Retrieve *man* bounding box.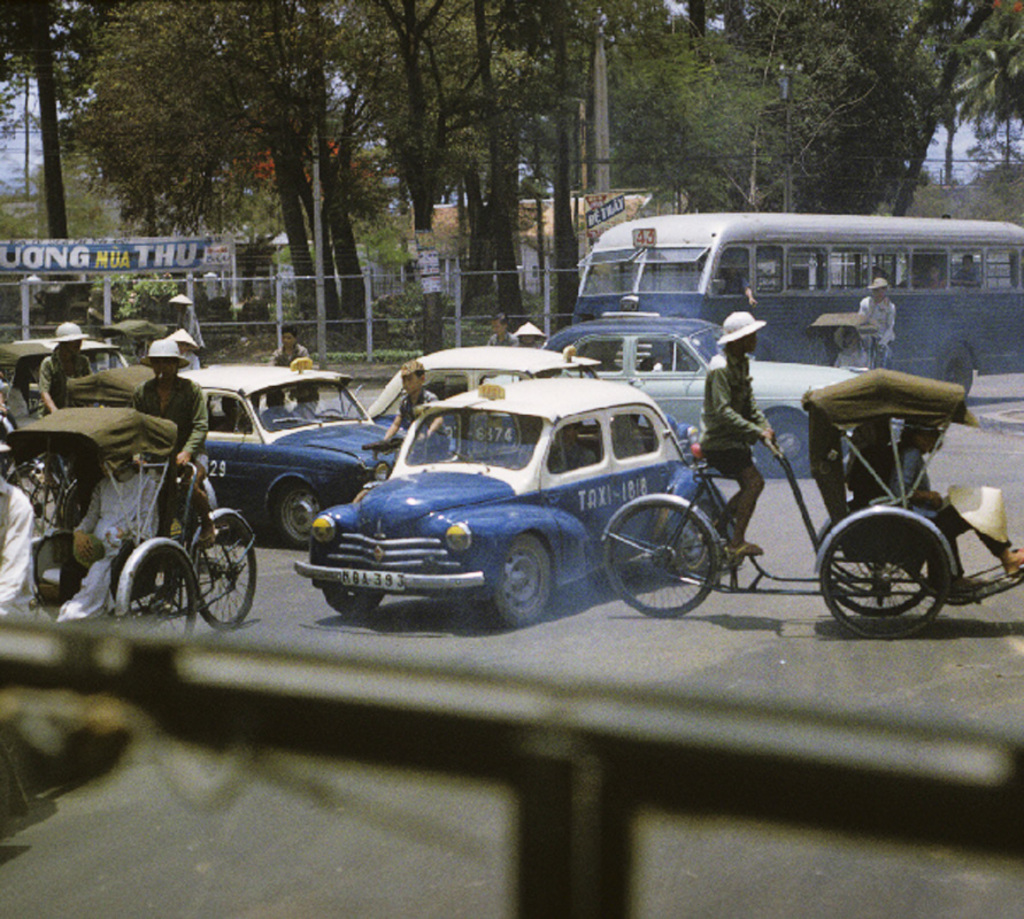
Bounding box: crop(44, 321, 98, 417).
